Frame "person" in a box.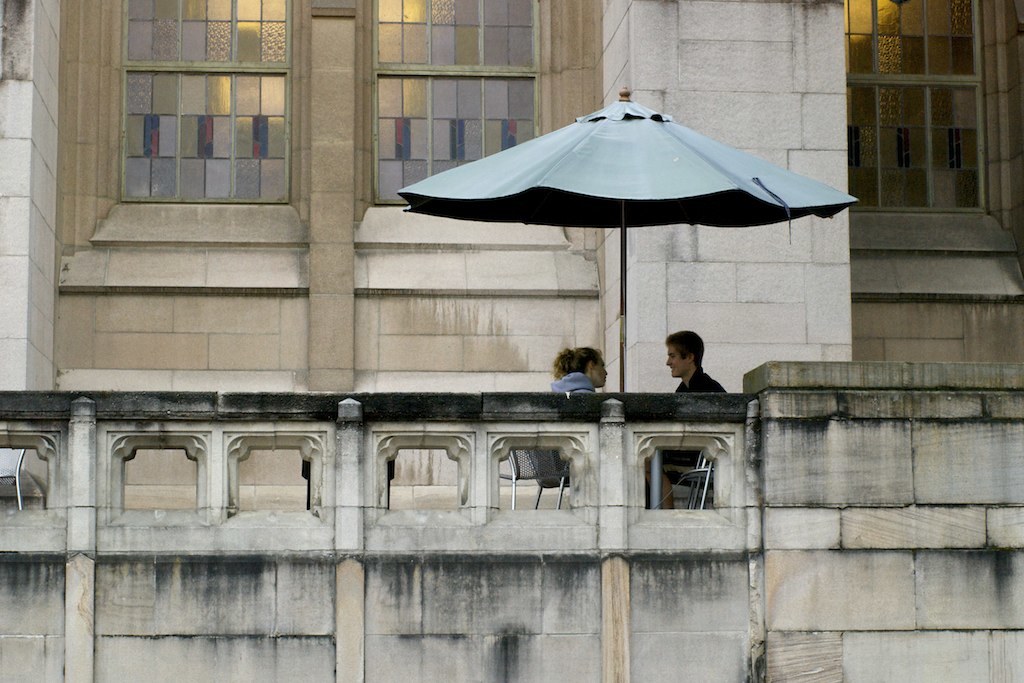
547,344,611,400.
